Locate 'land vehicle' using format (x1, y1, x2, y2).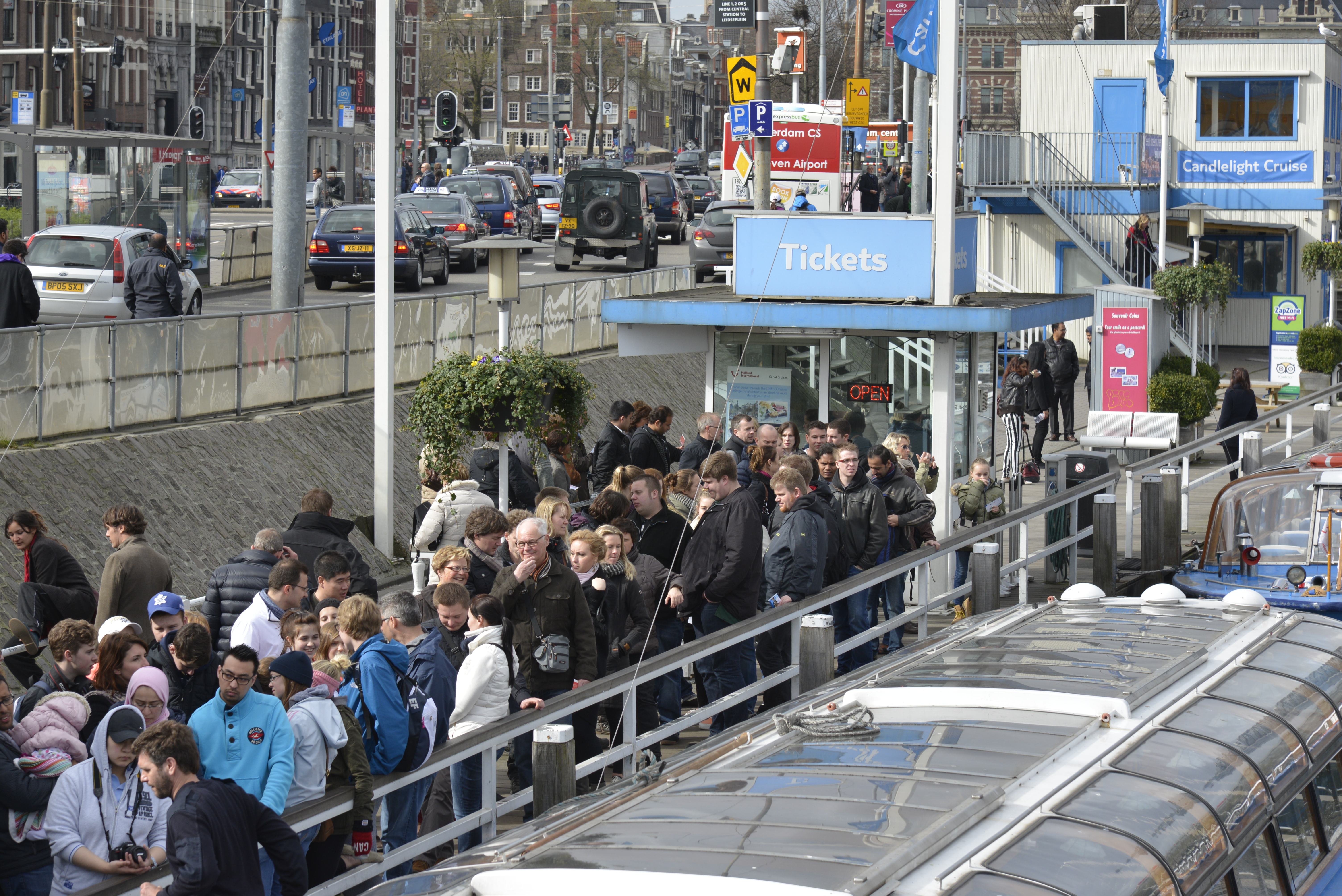
(119, 40, 126, 52).
